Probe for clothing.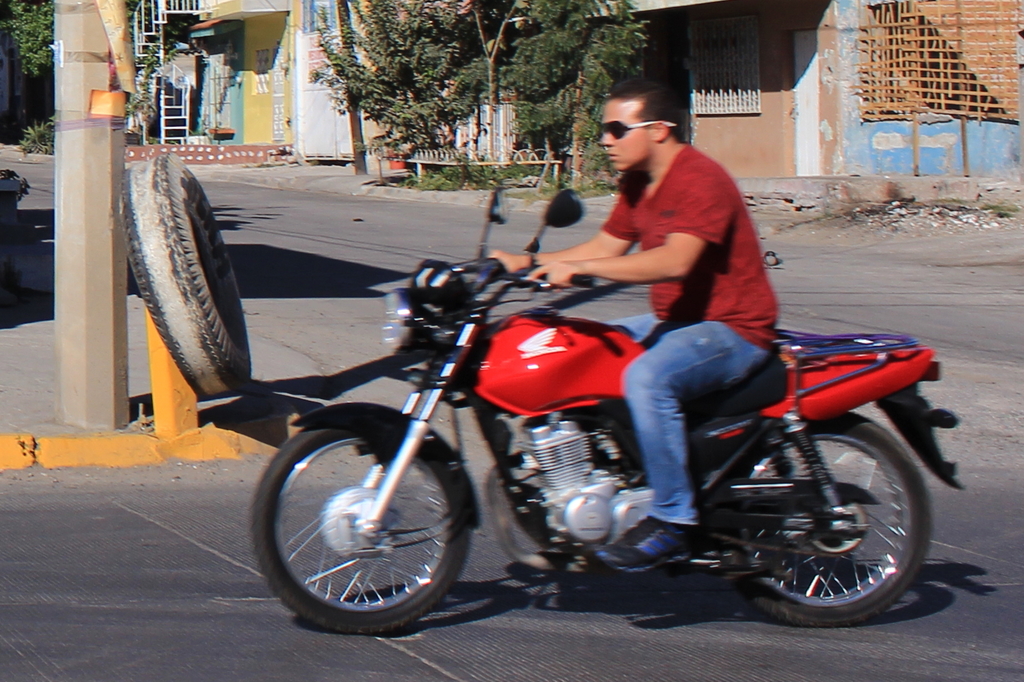
Probe result: rect(596, 138, 781, 525).
